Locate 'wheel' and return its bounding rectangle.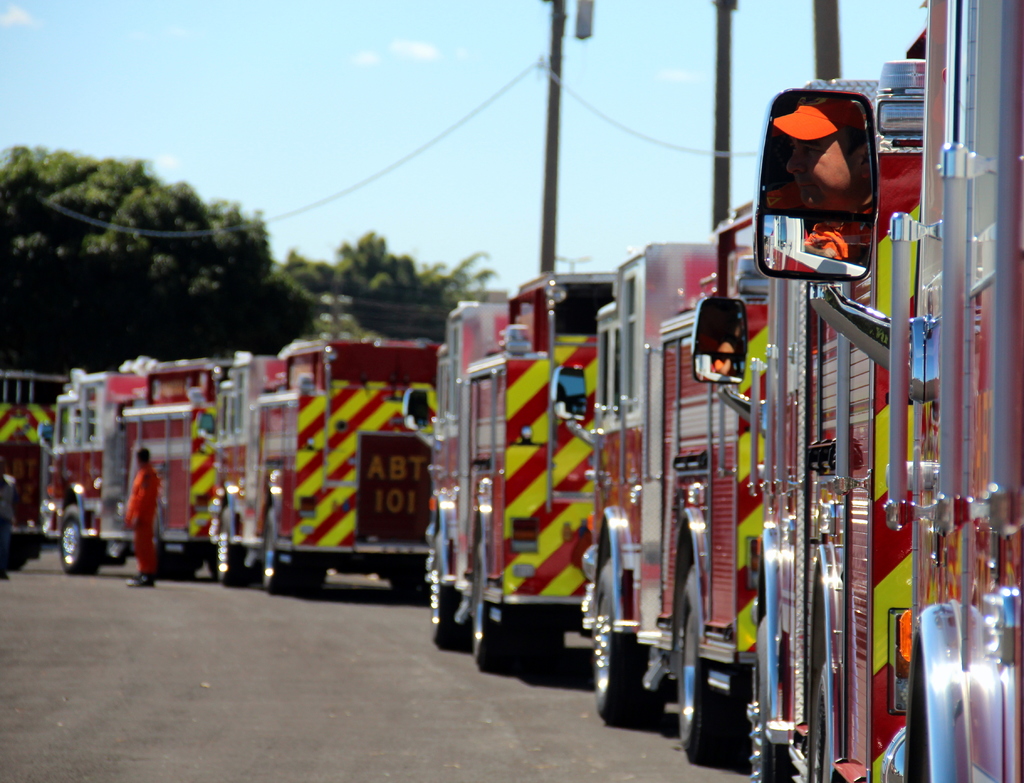
Rect(472, 538, 558, 680).
